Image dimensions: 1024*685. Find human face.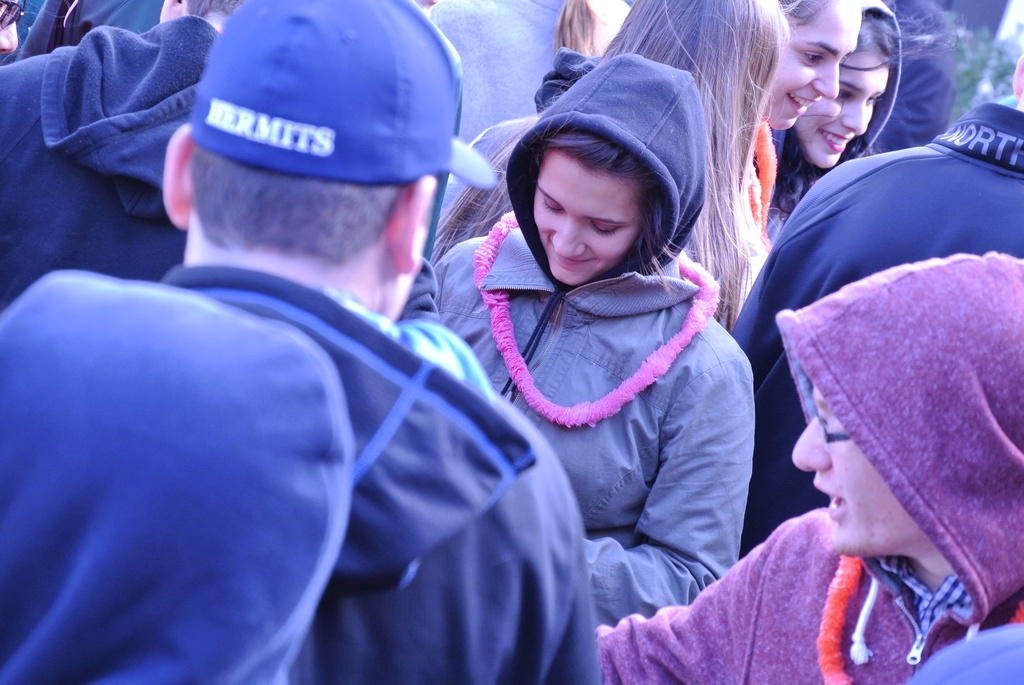
left=532, top=148, right=640, bottom=285.
